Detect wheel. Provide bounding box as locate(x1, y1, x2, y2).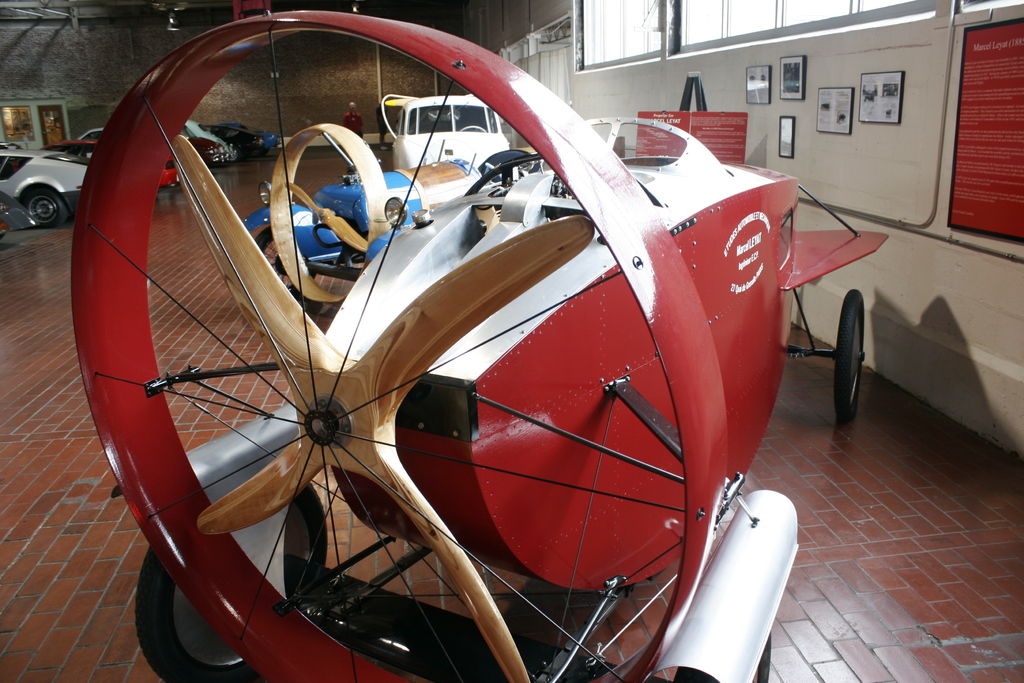
locate(24, 191, 65, 227).
